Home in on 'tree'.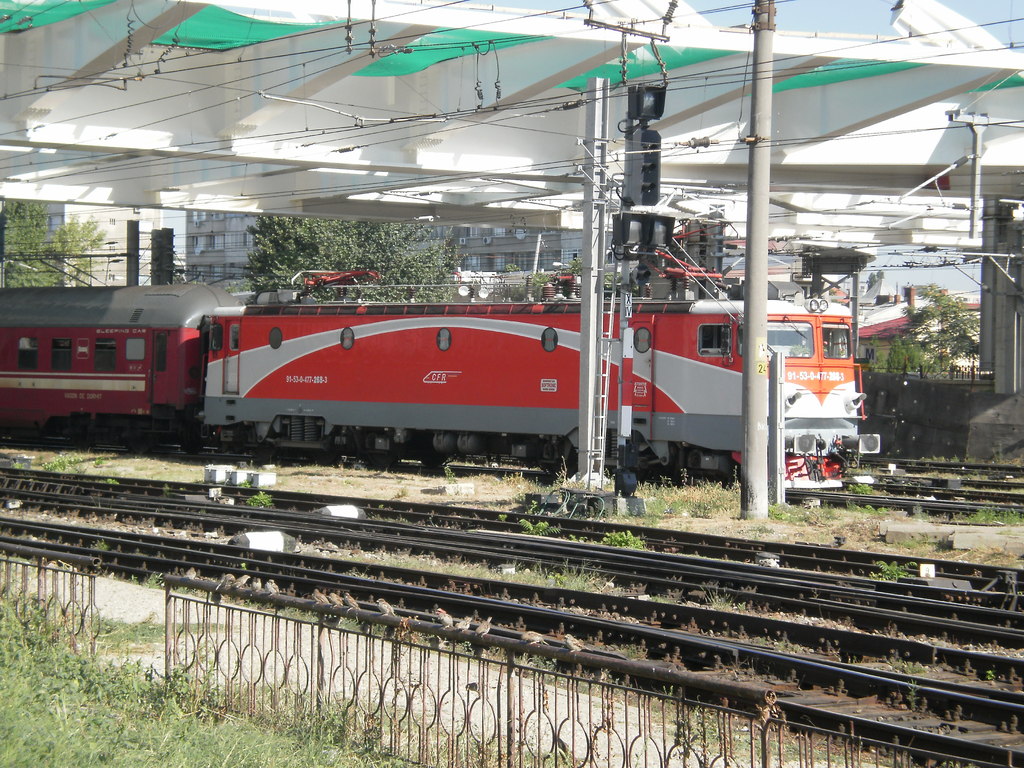
Homed in at [892, 287, 986, 399].
